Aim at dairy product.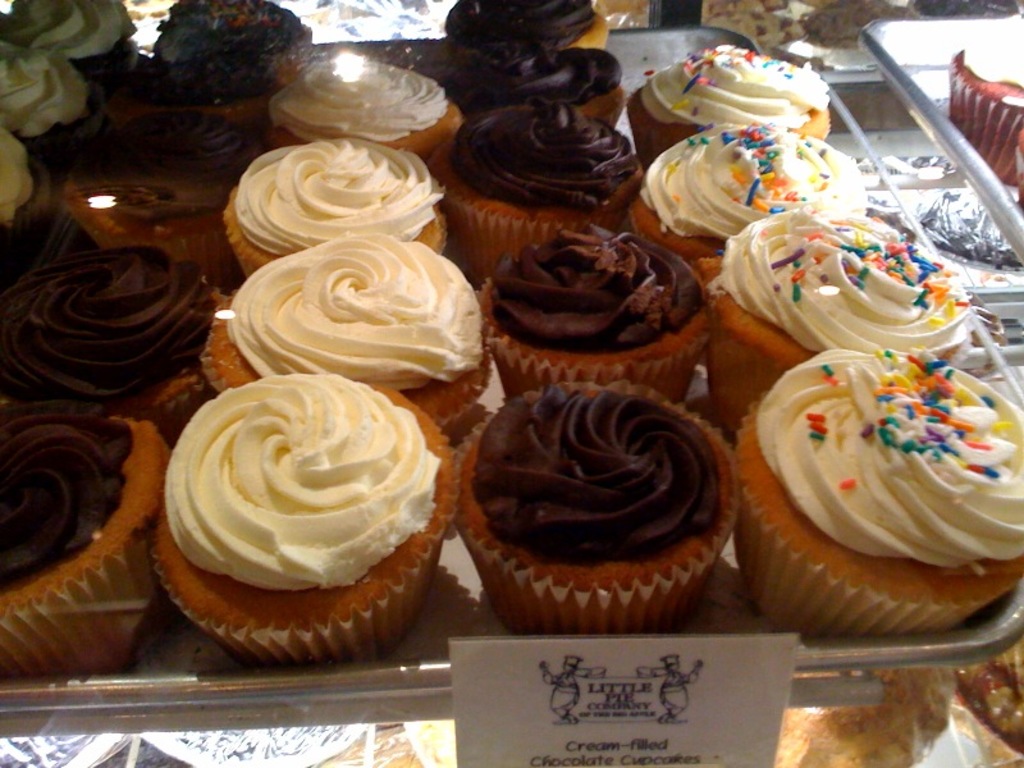
Aimed at (475,49,613,113).
